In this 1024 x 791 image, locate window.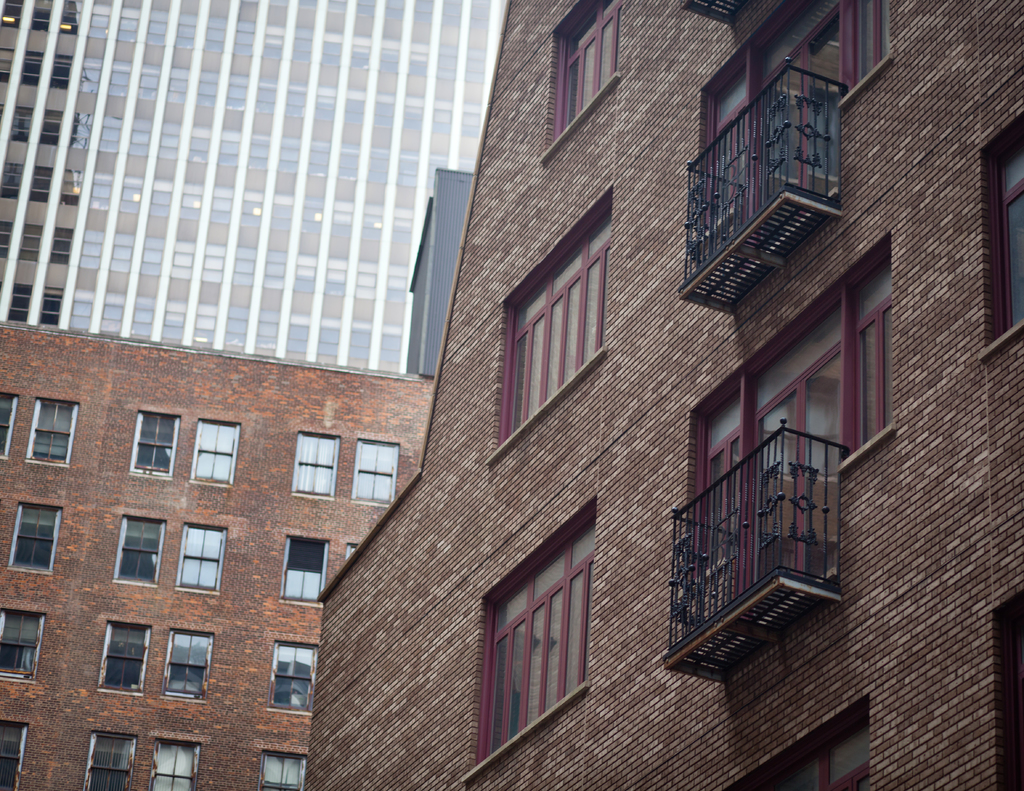
Bounding box: box(840, 0, 899, 97).
